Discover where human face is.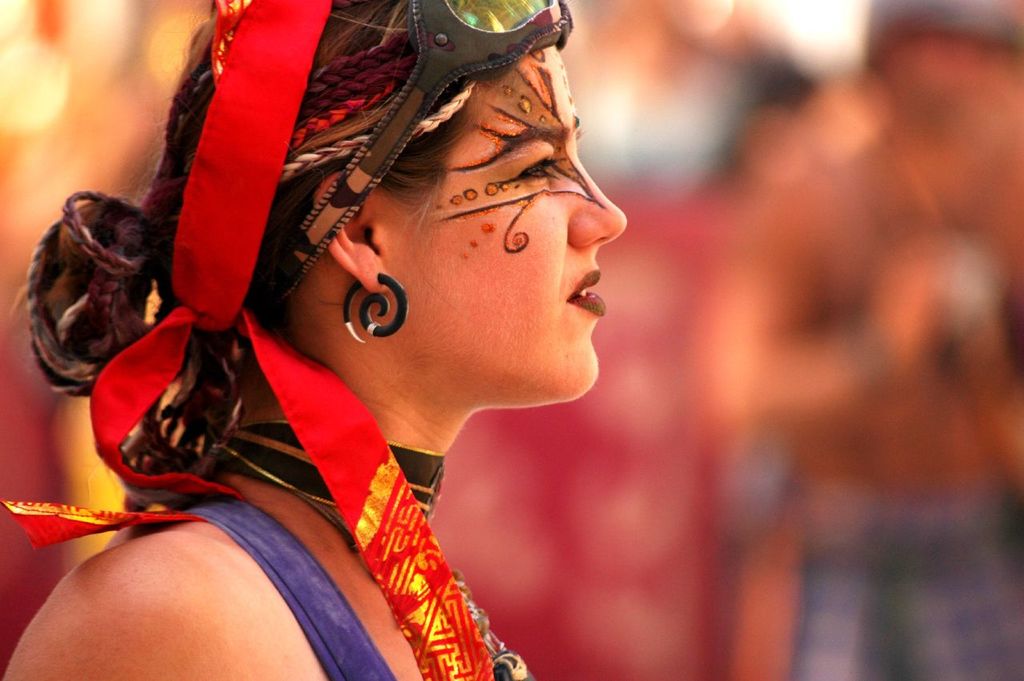
Discovered at bbox=(370, 37, 625, 395).
